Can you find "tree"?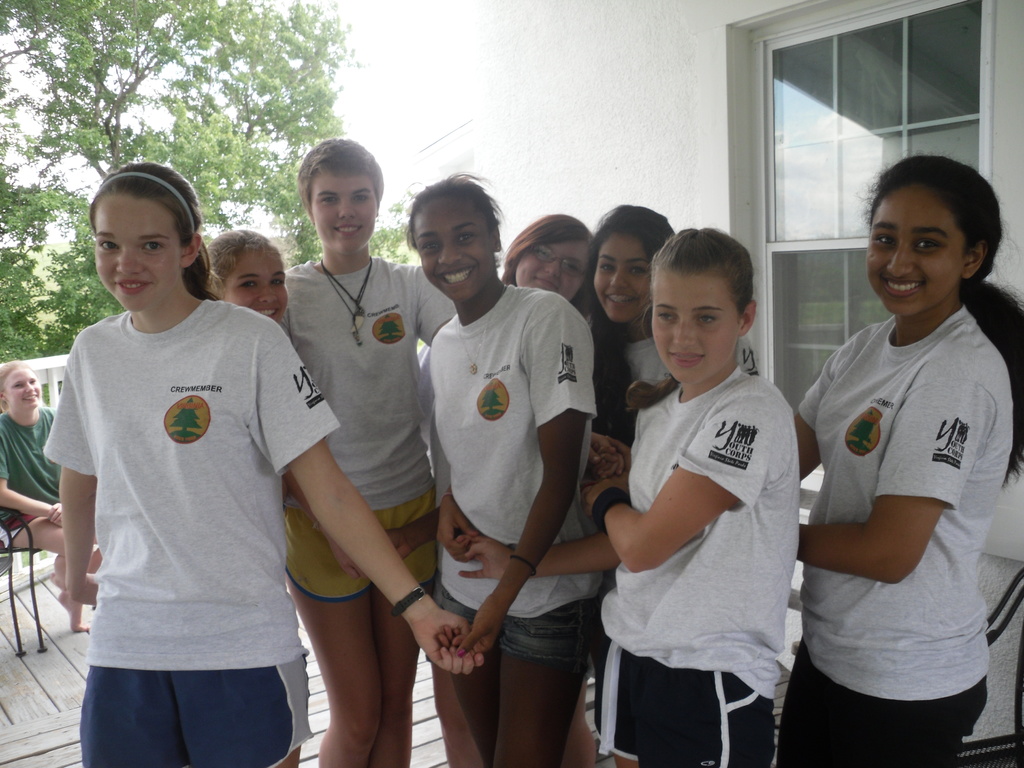
Yes, bounding box: <bbox>363, 197, 421, 269</bbox>.
